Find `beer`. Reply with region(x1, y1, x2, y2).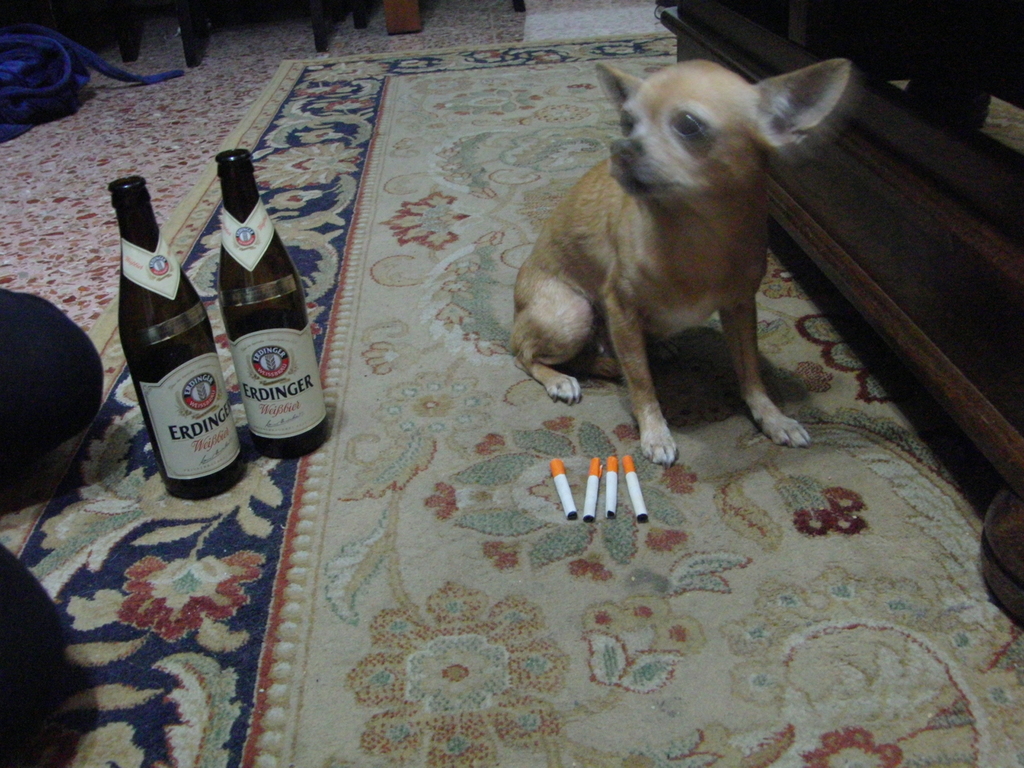
region(105, 172, 246, 525).
